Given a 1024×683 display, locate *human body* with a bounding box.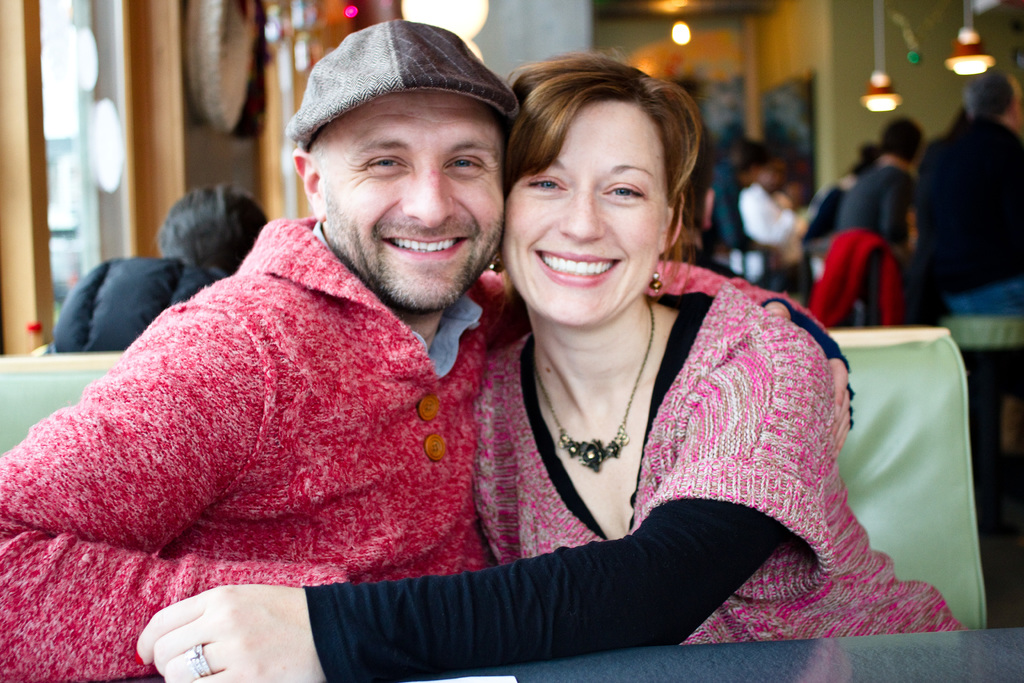
Located: l=52, t=251, r=218, b=350.
